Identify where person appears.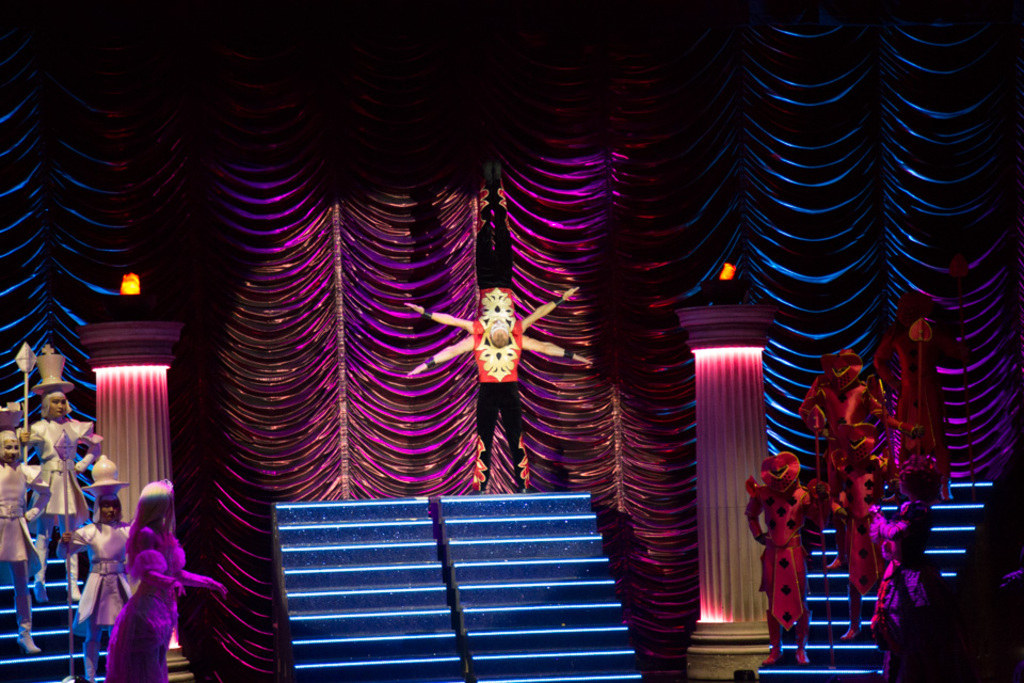
Appears at 105:479:225:682.
